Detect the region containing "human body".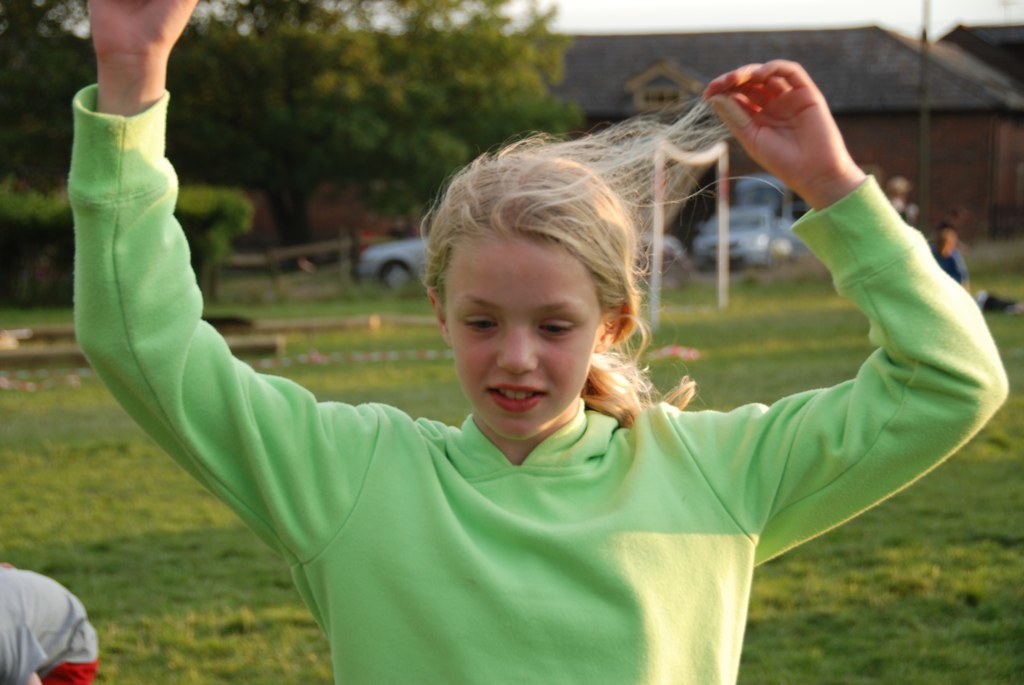
[0,565,107,684].
